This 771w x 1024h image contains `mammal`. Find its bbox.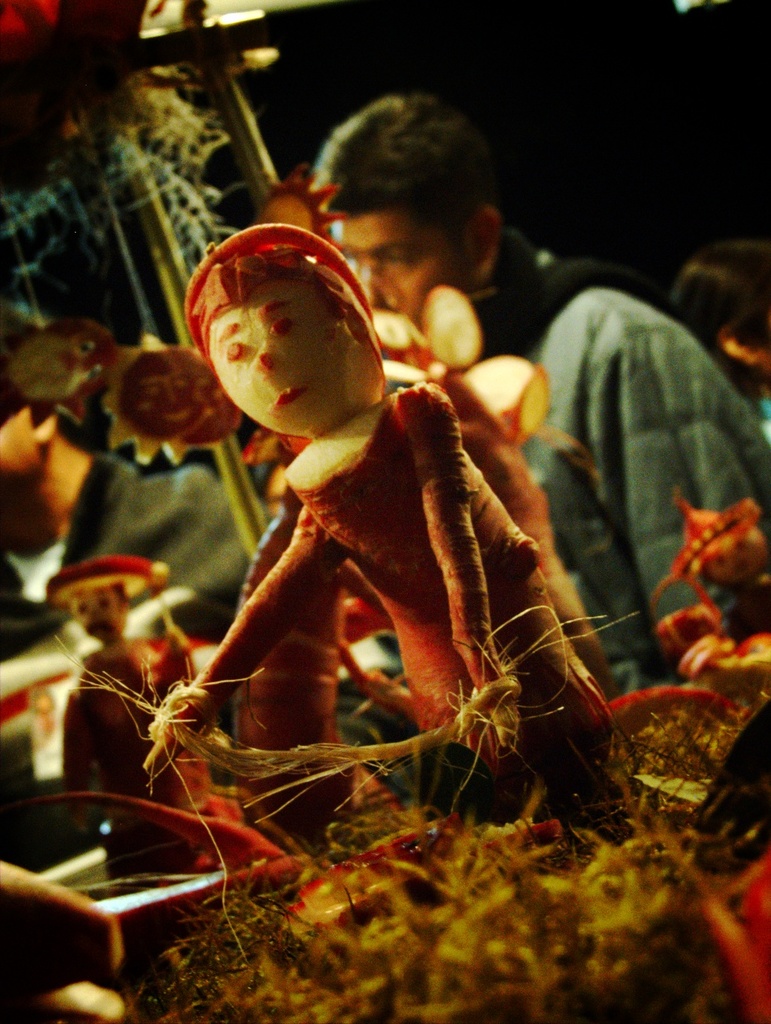
rect(294, 86, 770, 686).
